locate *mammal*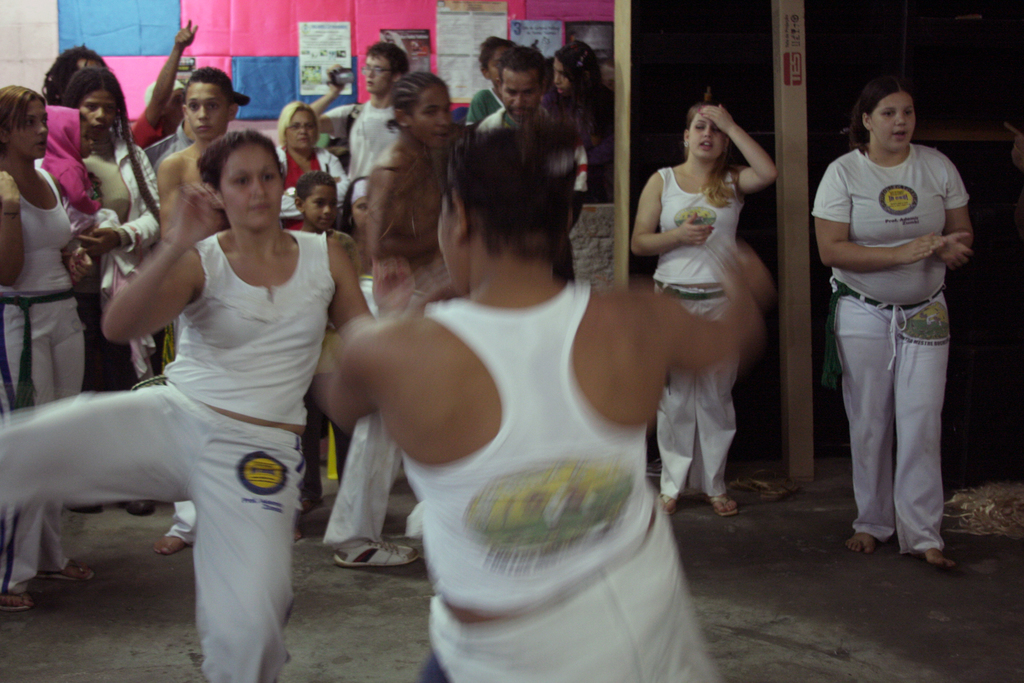
select_region(0, 126, 452, 682)
